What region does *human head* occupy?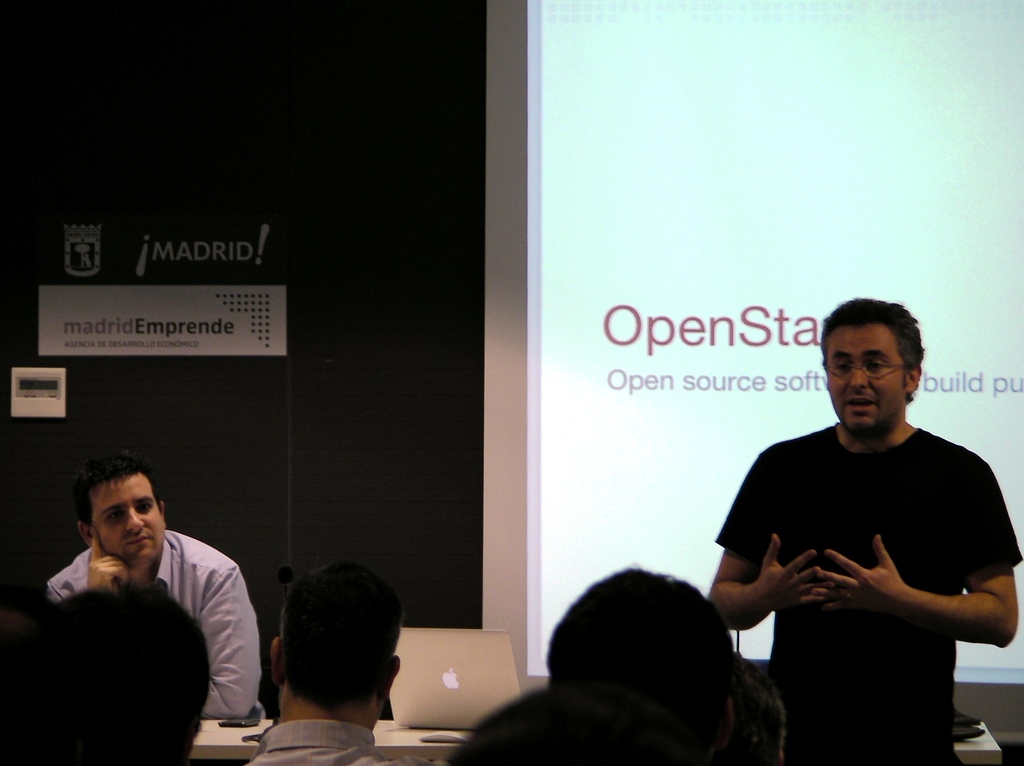
x1=71, y1=452, x2=166, y2=570.
